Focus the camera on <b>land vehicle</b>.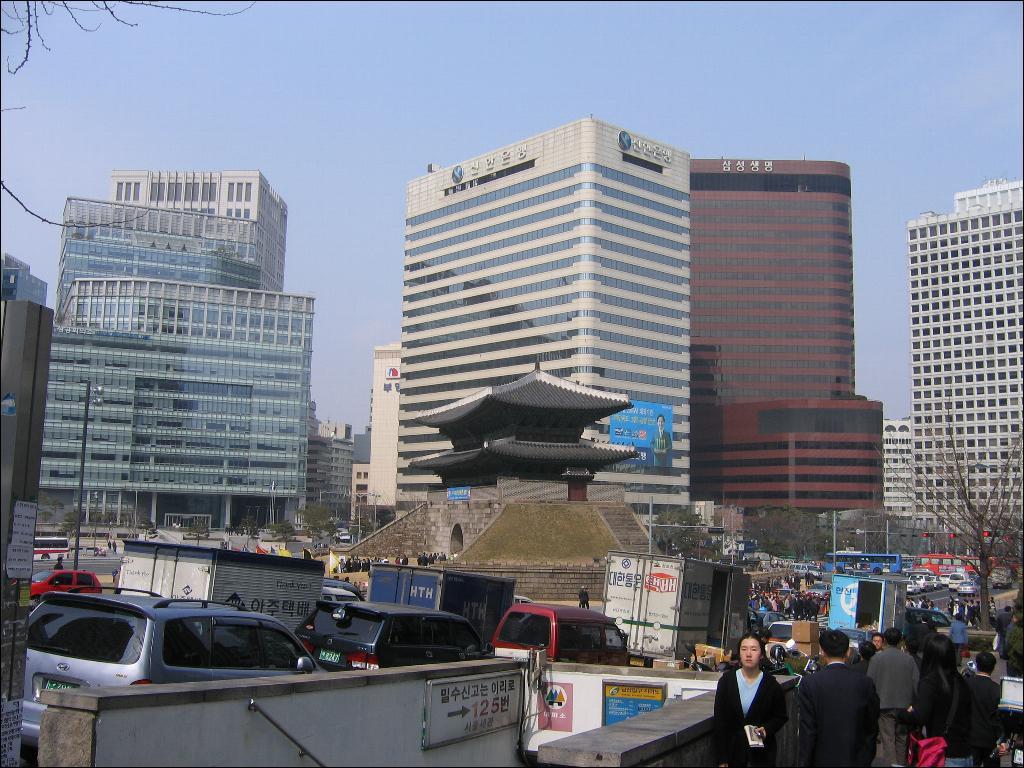
Focus region: rect(321, 586, 356, 600).
